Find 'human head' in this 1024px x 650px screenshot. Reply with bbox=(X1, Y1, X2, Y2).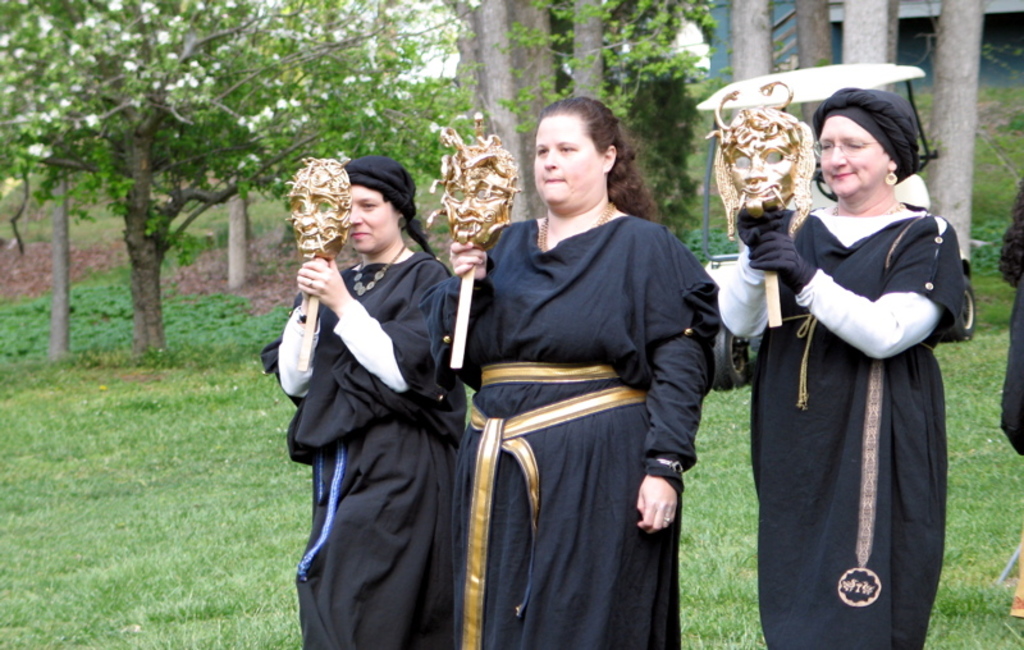
bbox=(346, 159, 416, 252).
